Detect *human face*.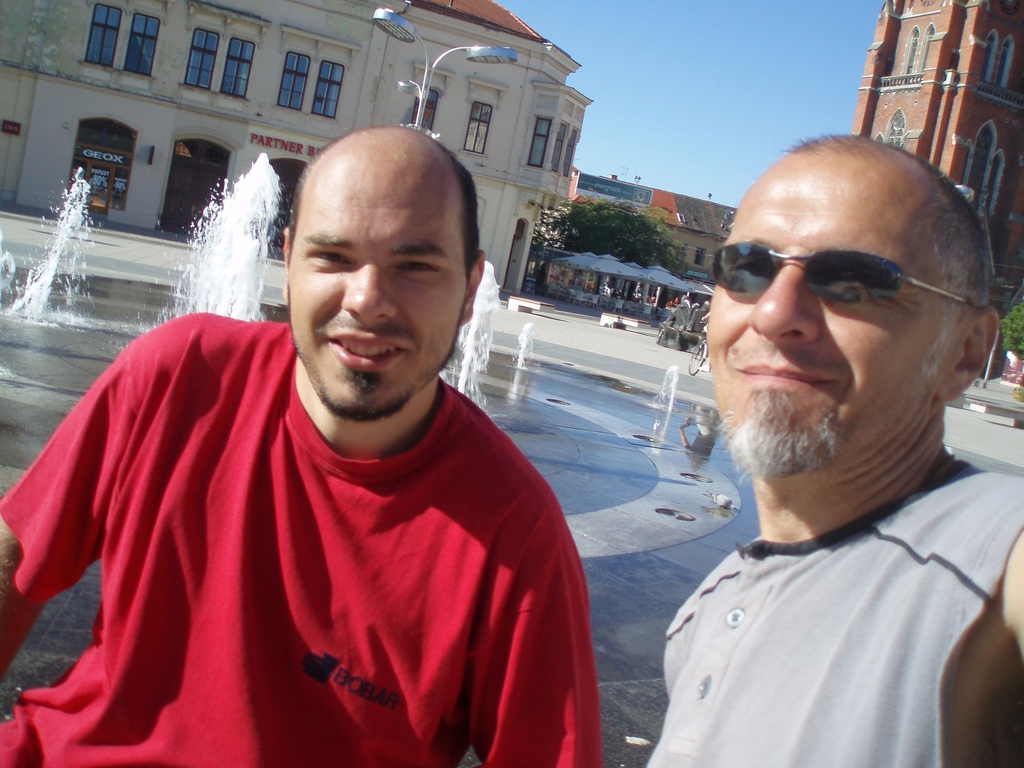
Detected at x1=284 y1=131 x2=465 y2=424.
